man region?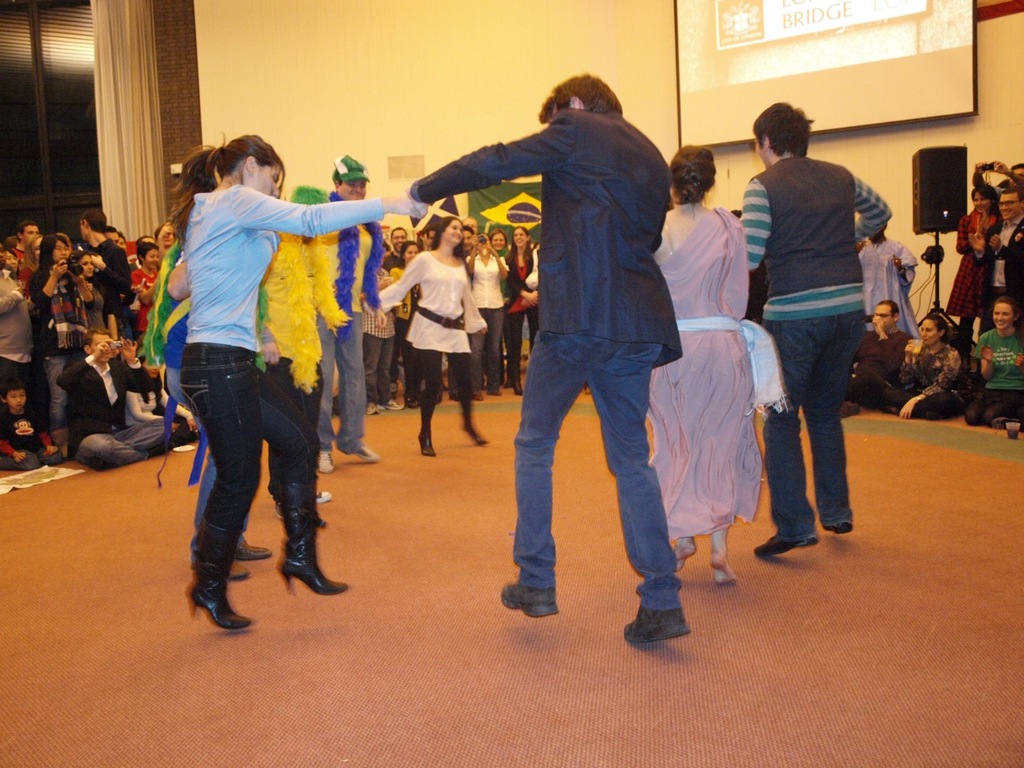
x1=386, y1=225, x2=409, y2=273
